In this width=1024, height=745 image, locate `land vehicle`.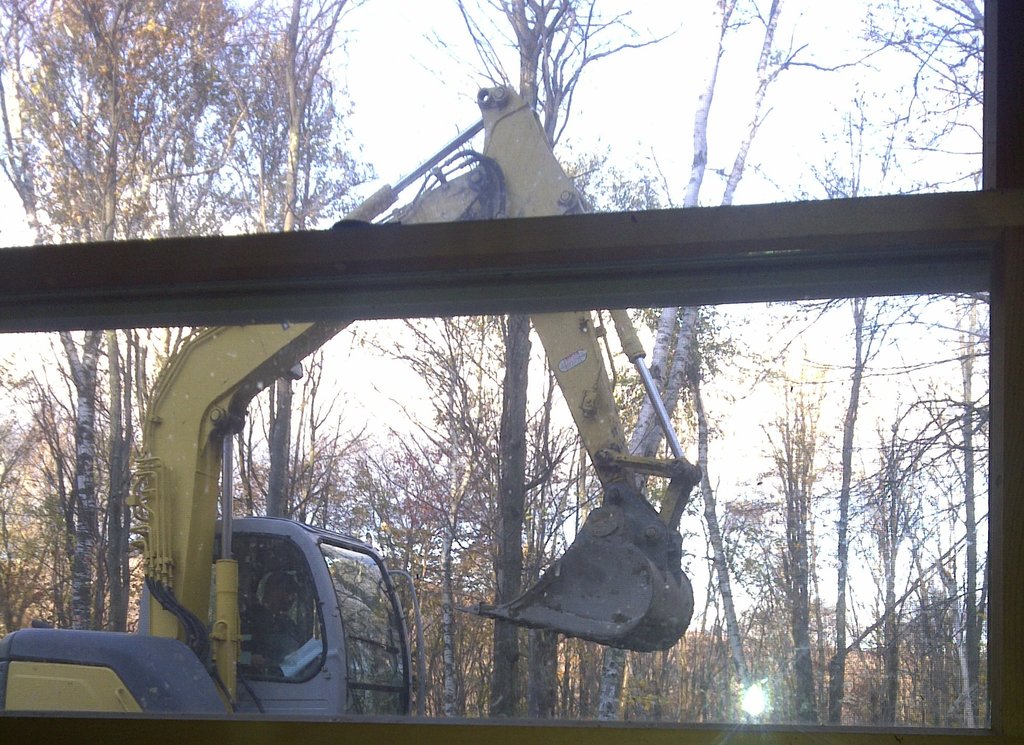
Bounding box: [left=0, top=84, right=699, bottom=712].
